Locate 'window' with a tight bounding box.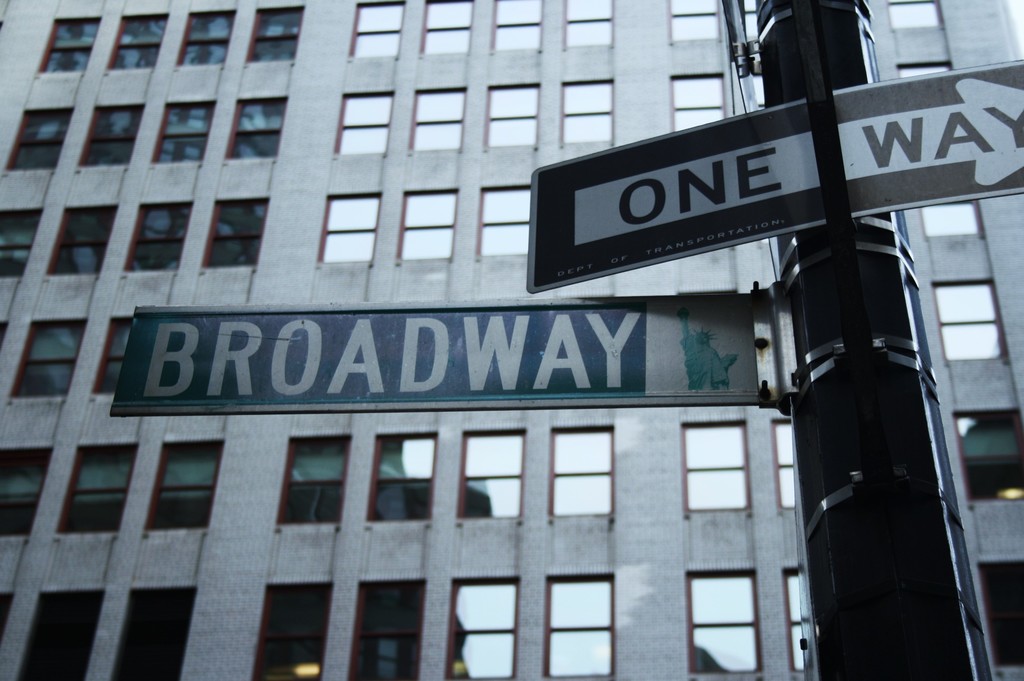
crop(563, 0, 612, 50).
